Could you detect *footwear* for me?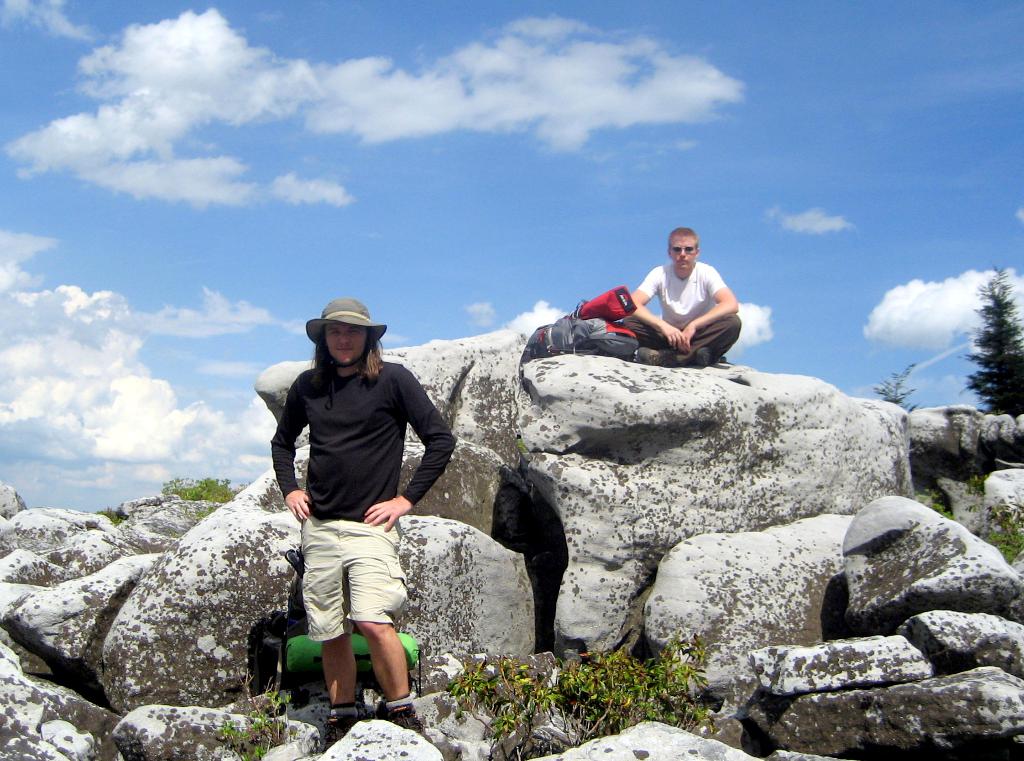
Detection result: x1=372 y1=693 x2=440 y2=742.
